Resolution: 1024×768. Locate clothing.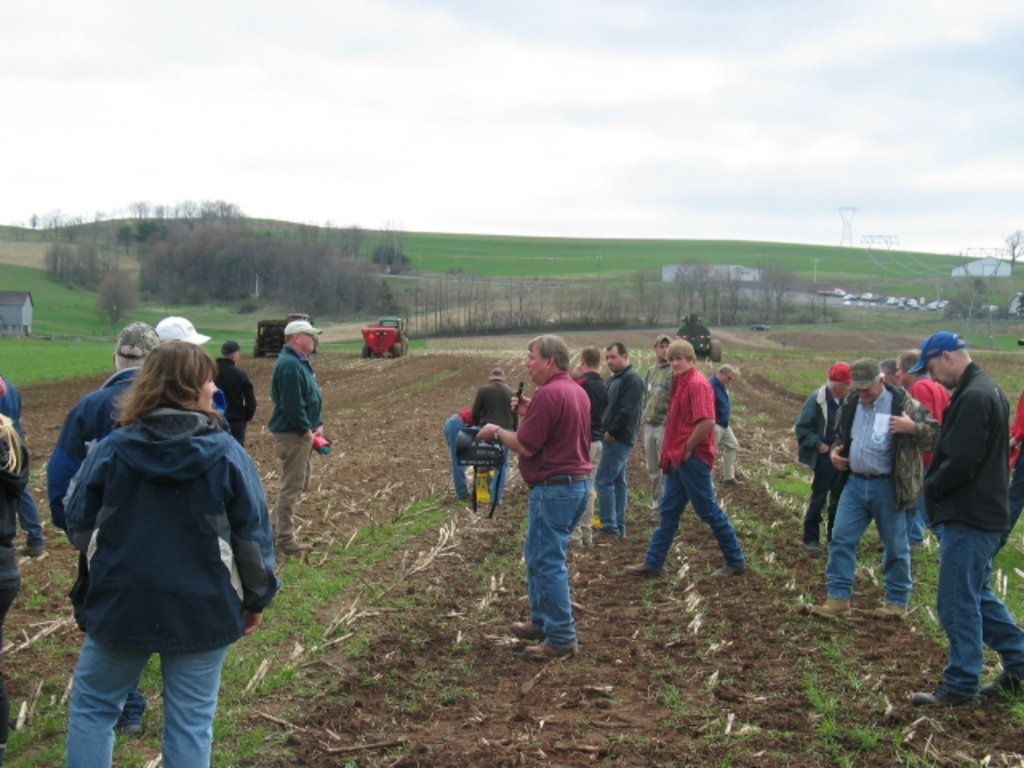
locate(469, 378, 515, 510).
